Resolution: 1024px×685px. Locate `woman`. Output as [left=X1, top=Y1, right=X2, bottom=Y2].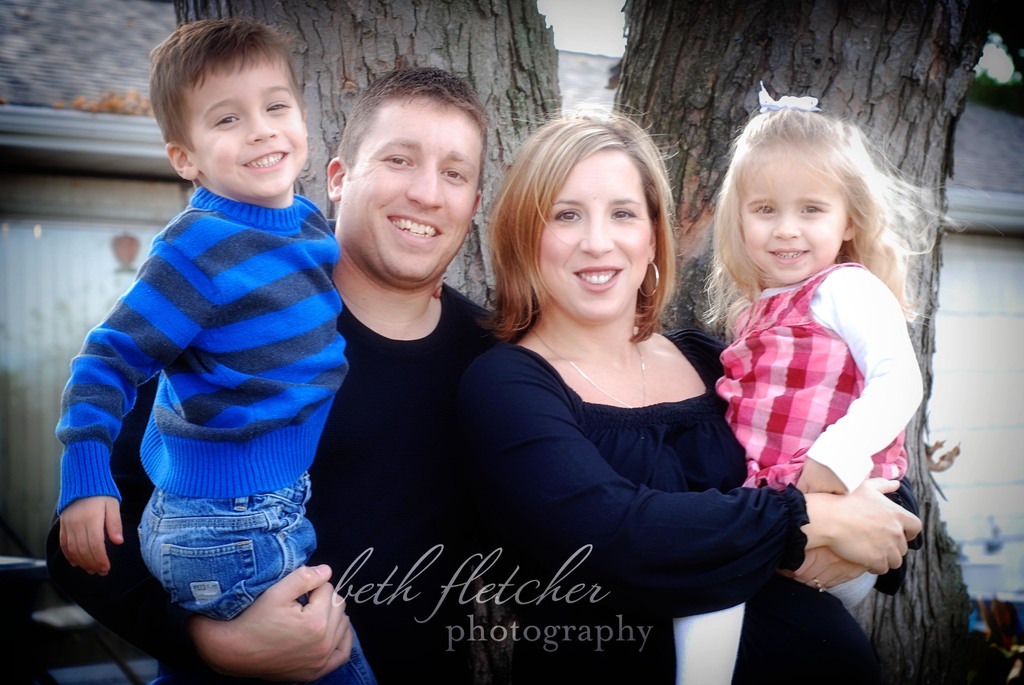
[left=448, top=104, right=762, bottom=642].
